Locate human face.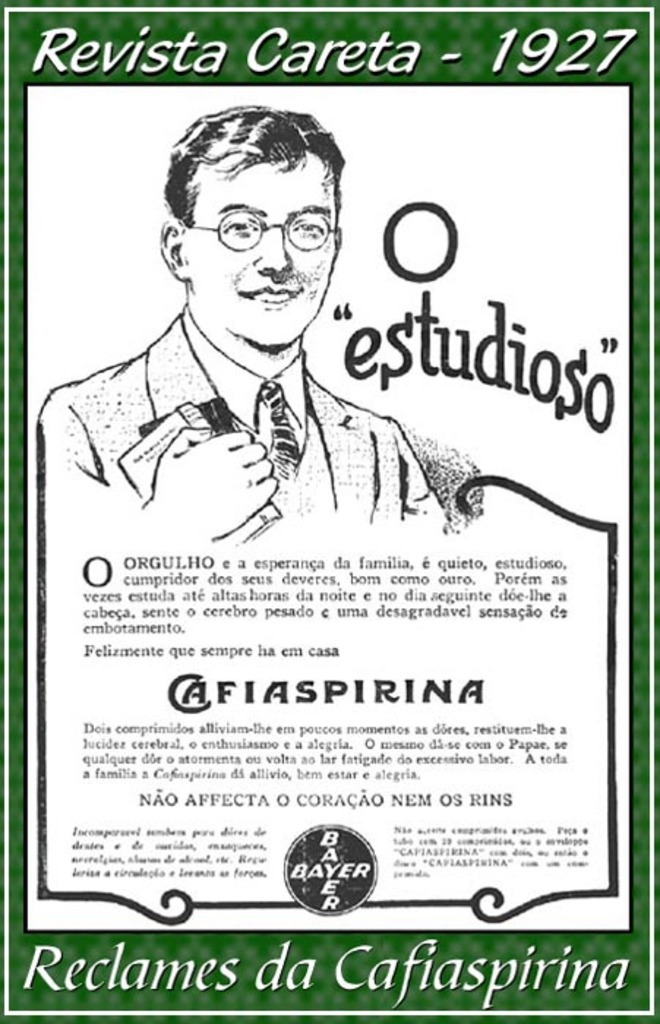
Bounding box: x1=174, y1=146, x2=329, y2=353.
